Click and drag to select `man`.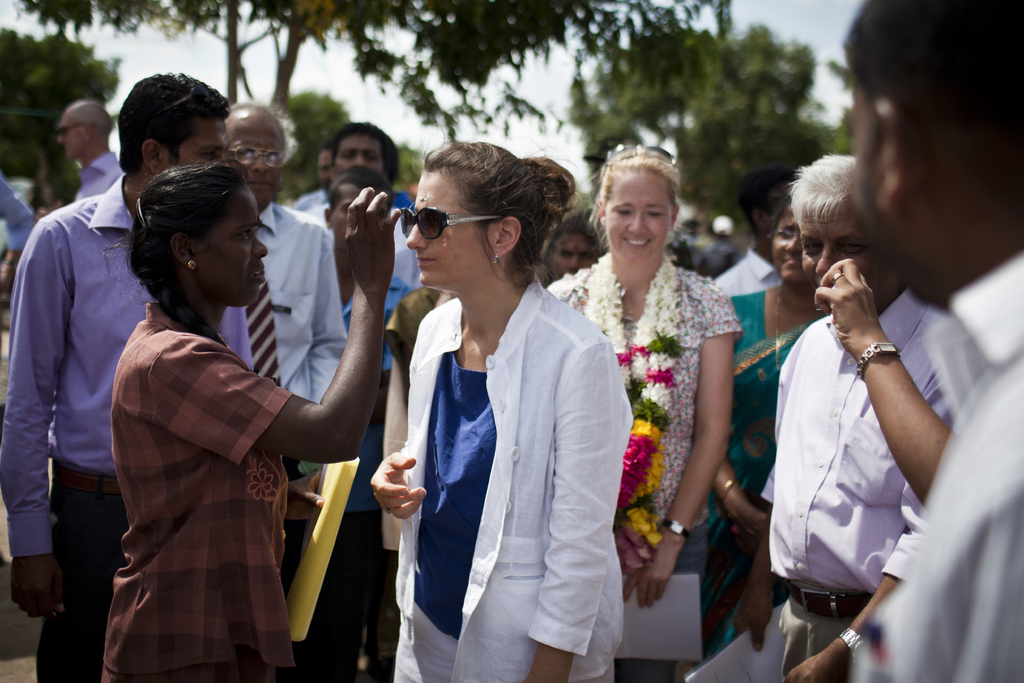
Selection: pyautogui.locateOnScreen(305, 123, 430, 290).
